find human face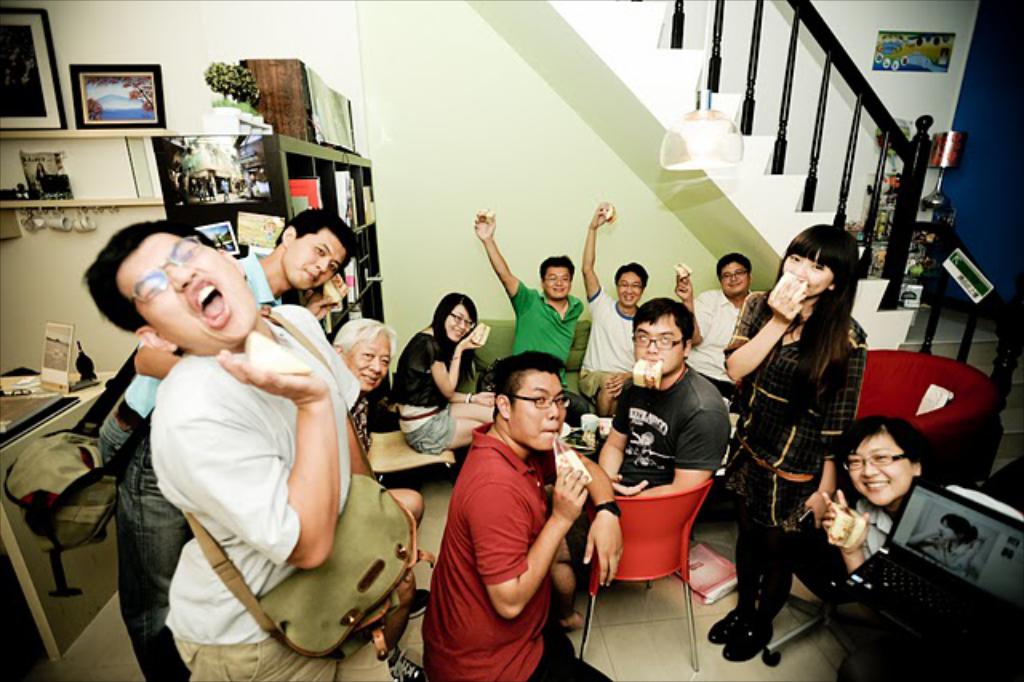
(784,256,835,298)
